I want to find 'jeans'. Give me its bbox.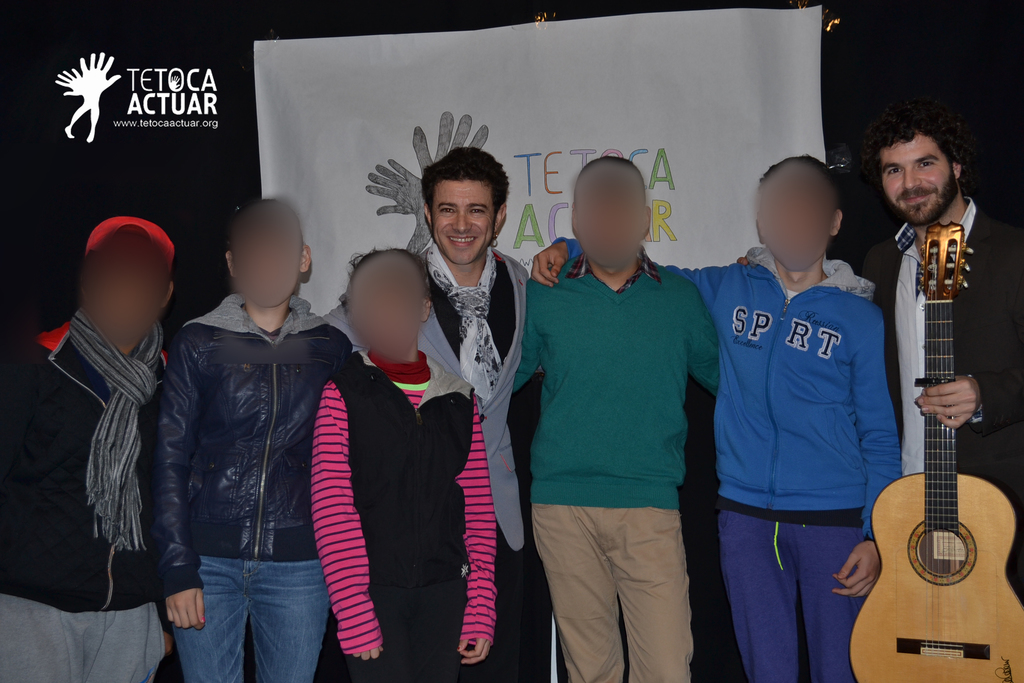
(165, 537, 325, 682).
